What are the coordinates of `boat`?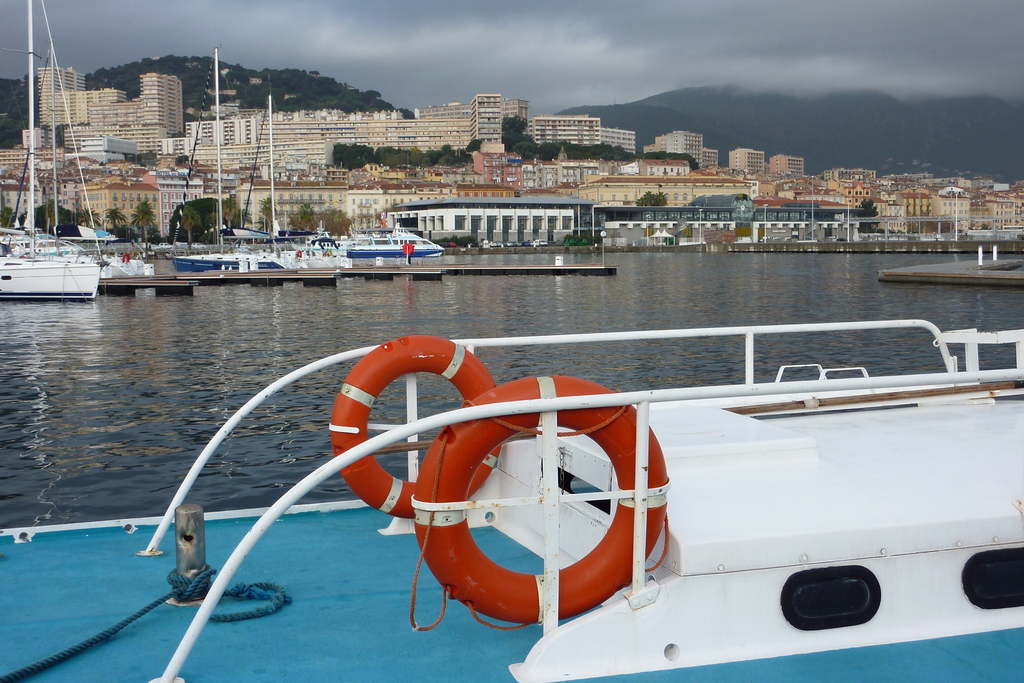
[0, 316, 1023, 682].
